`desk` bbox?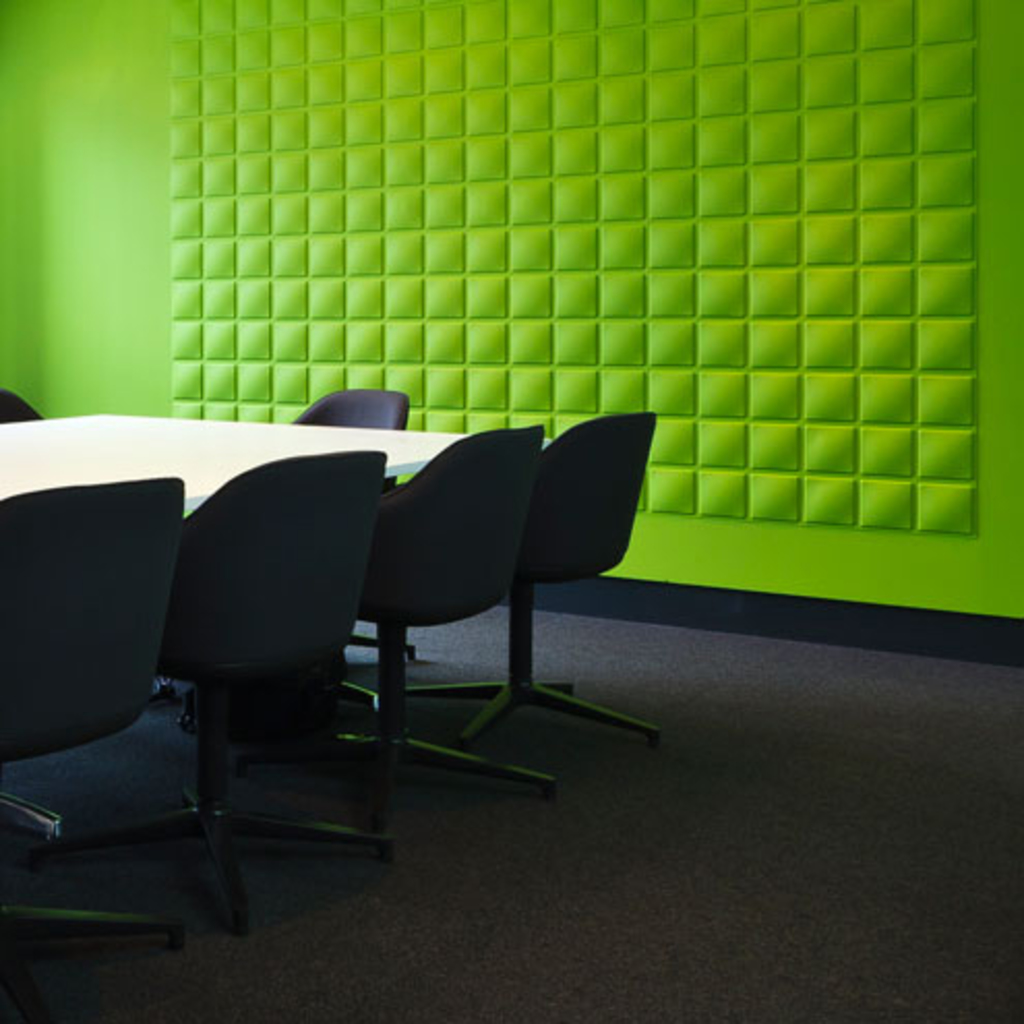
left=8, top=414, right=457, bottom=509
